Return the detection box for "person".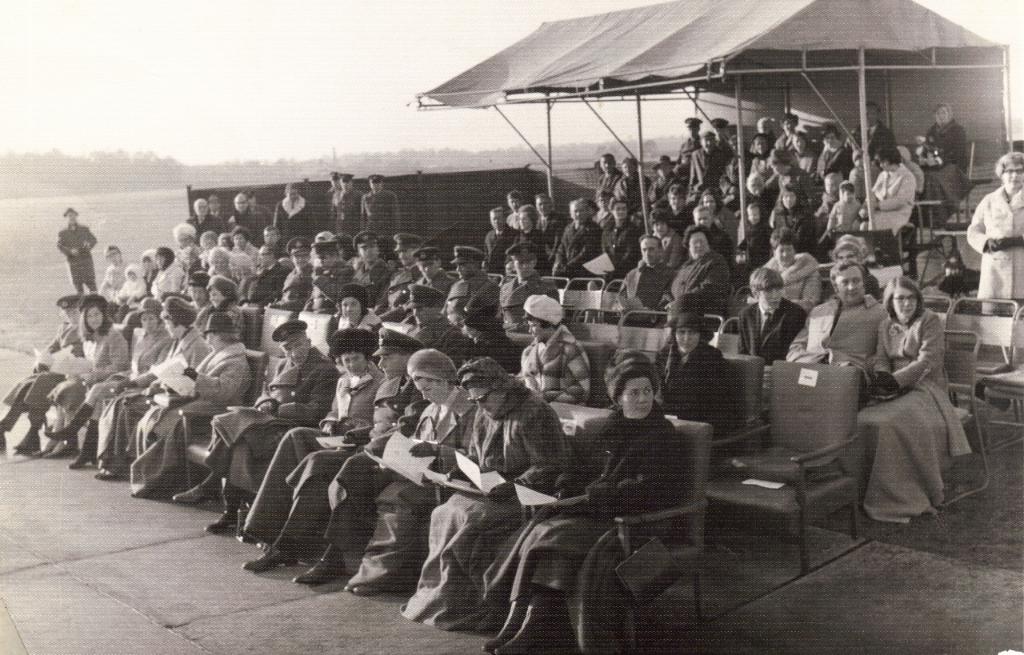
x1=53, y1=207, x2=98, y2=301.
